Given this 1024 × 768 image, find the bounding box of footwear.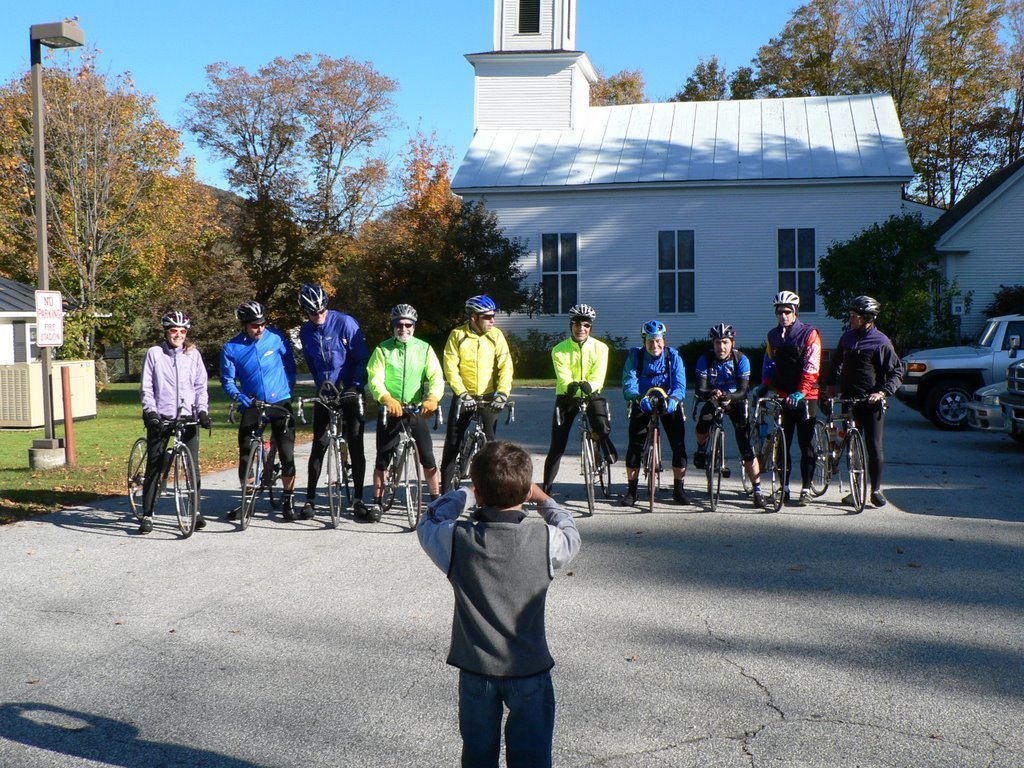
l=299, t=502, r=315, b=521.
